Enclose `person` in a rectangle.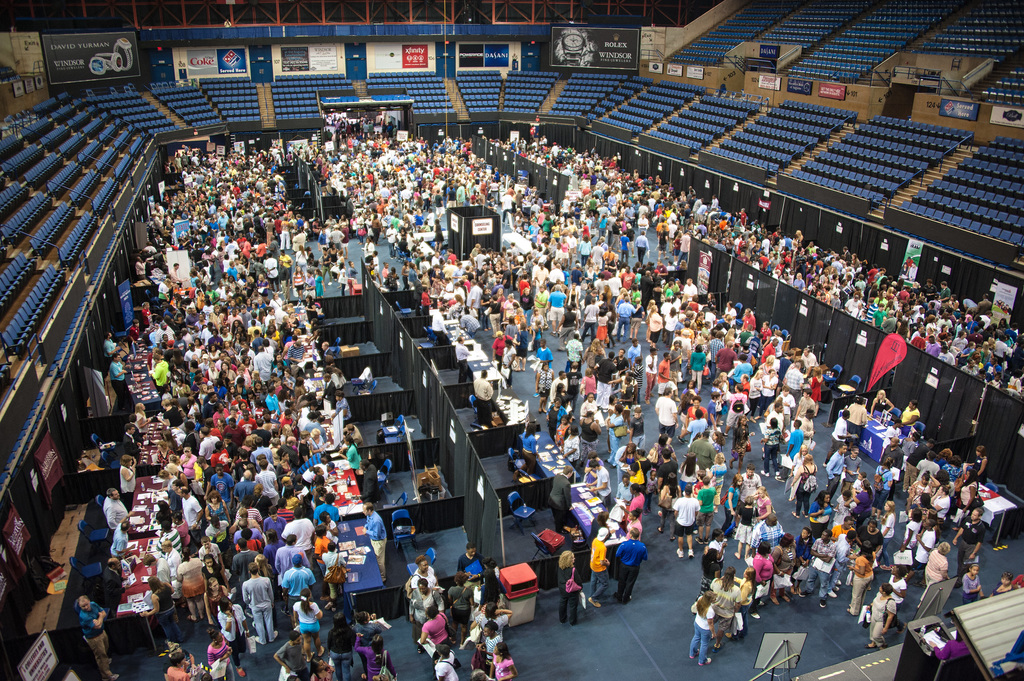
<bbox>556, 552, 583, 623</bbox>.
